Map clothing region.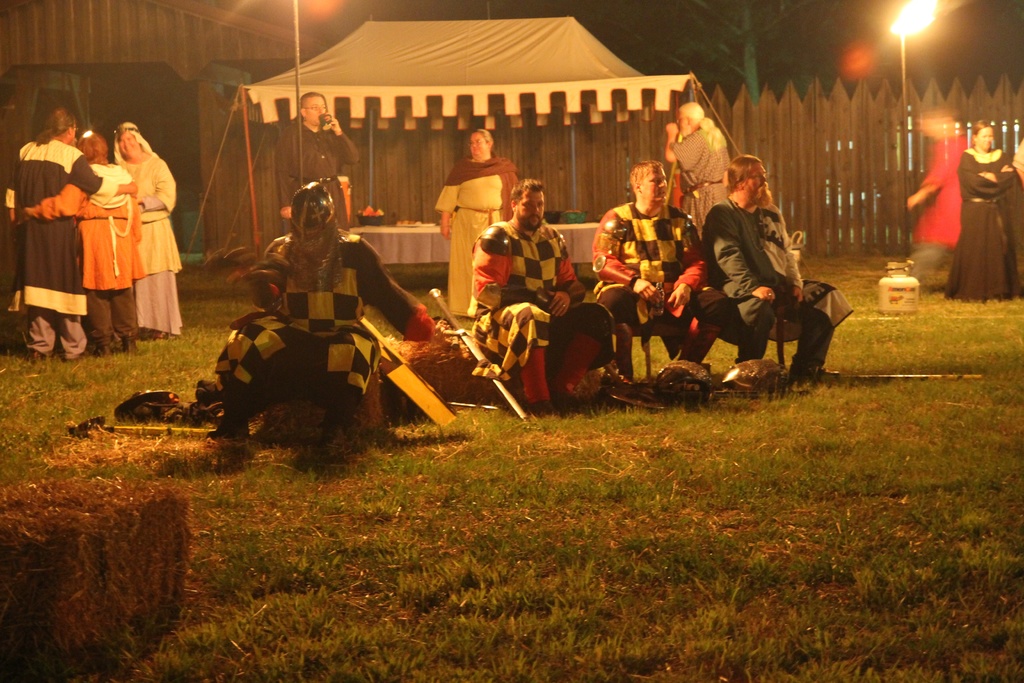
Mapped to {"x1": 707, "y1": 164, "x2": 825, "y2": 378}.
